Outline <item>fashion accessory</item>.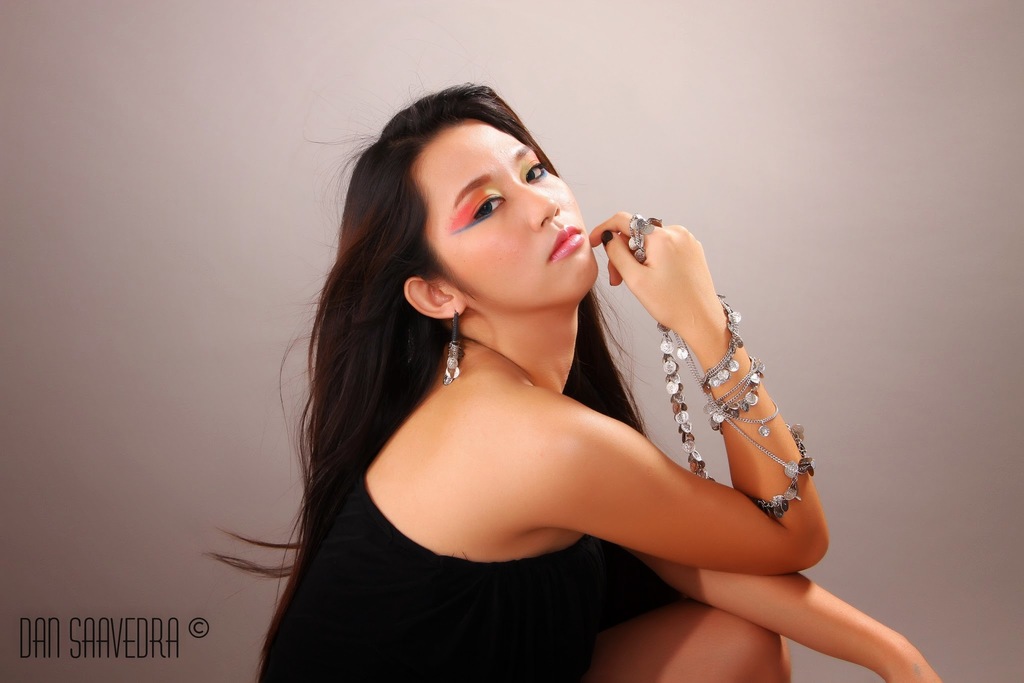
Outline: {"left": 442, "top": 309, "right": 460, "bottom": 387}.
